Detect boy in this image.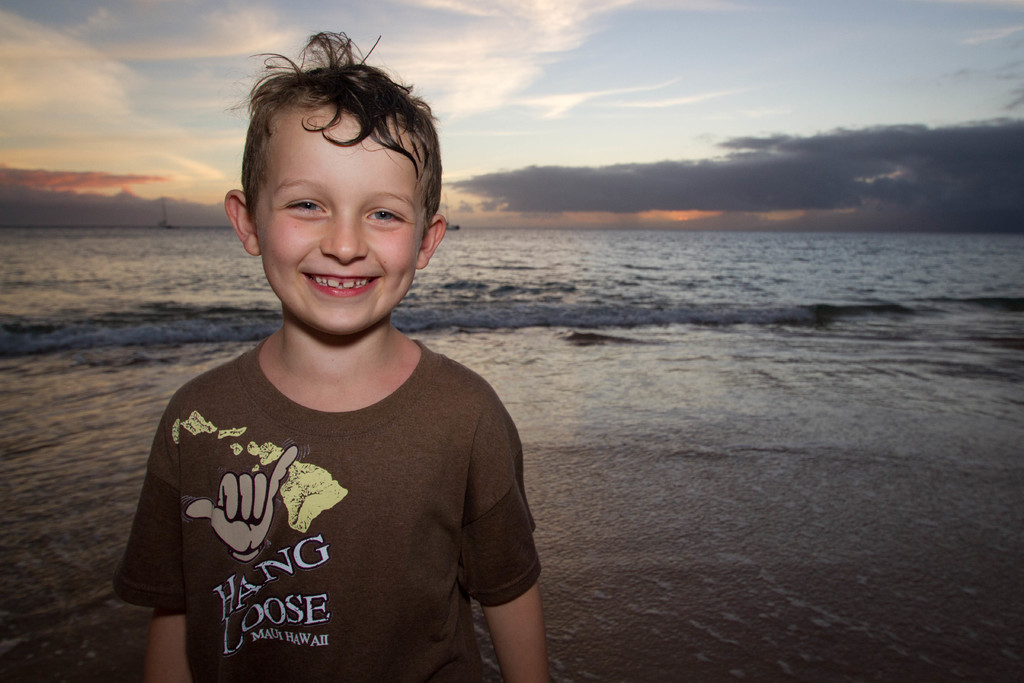
Detection: Rect(126, 43, 532, 667).
